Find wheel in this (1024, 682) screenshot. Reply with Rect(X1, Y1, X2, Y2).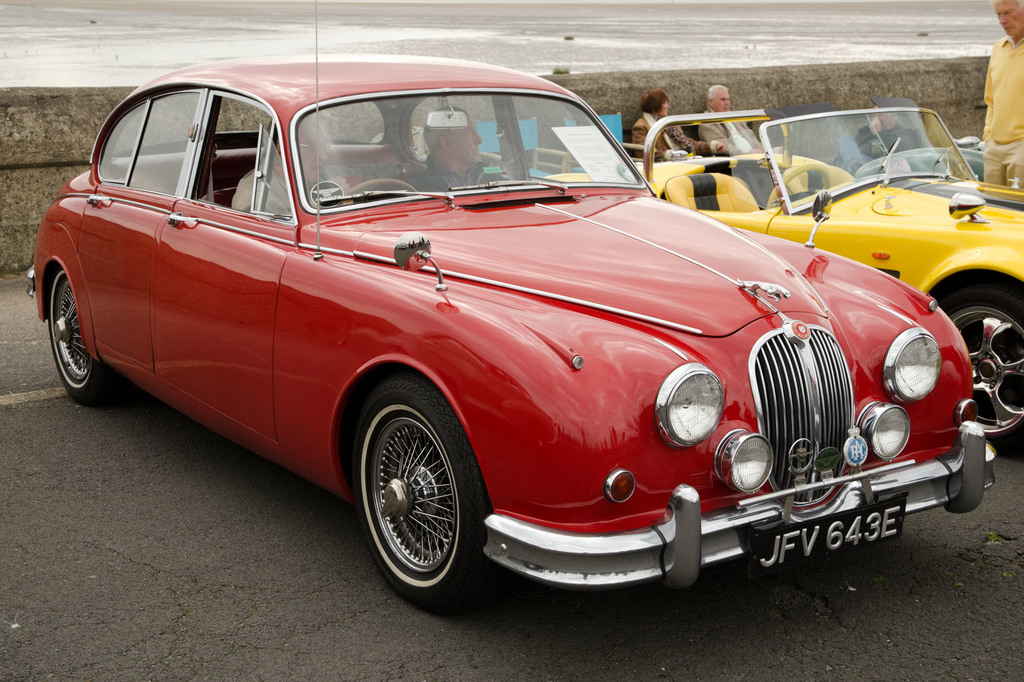
Rect(937, 287, 1023, 454).
